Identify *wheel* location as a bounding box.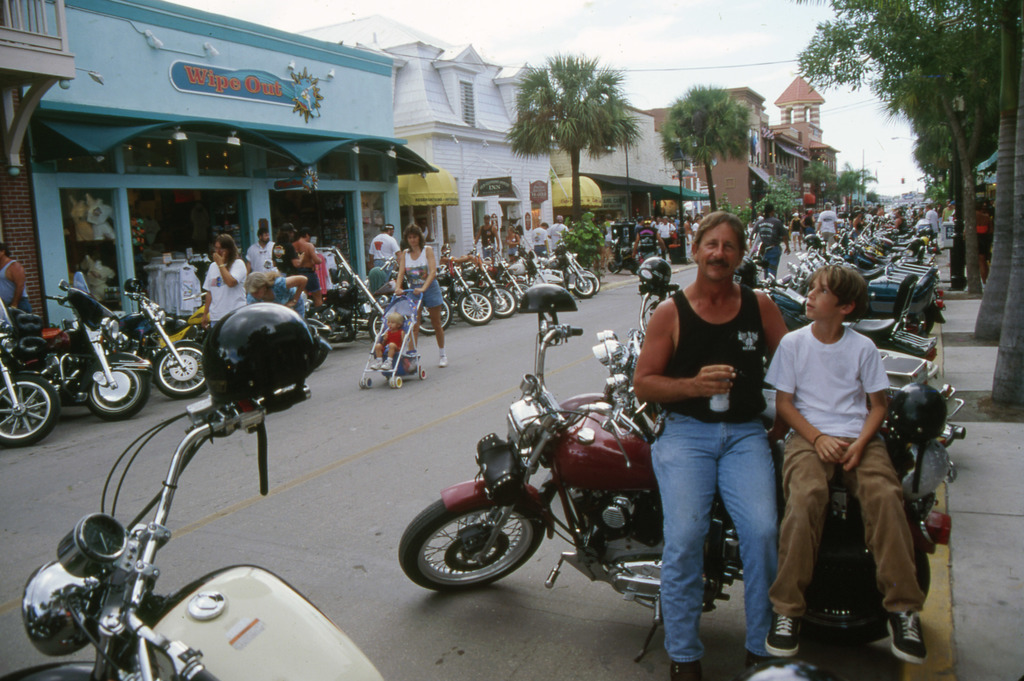
crop(0, 371, 60, 446).
